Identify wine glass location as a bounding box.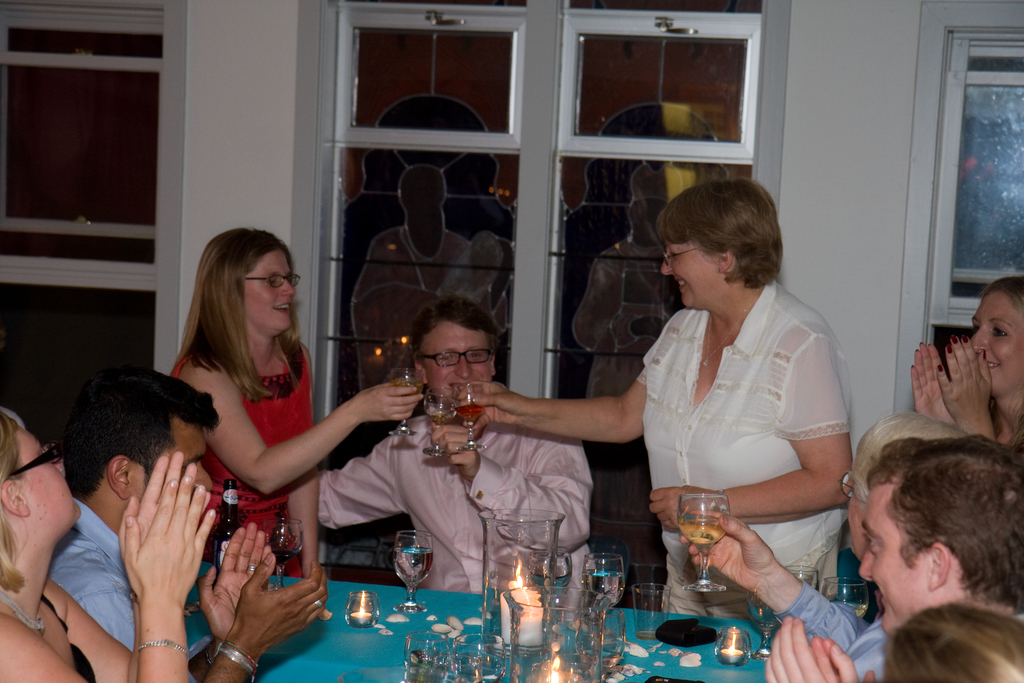
locate(676, 497, 727, 594).
